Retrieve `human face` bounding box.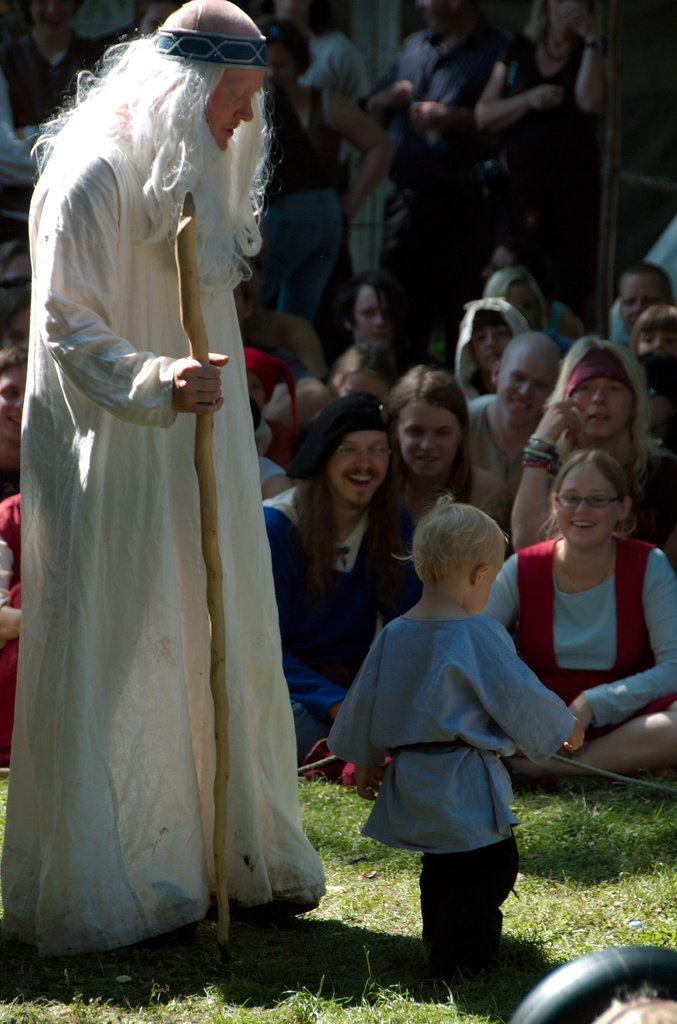
Bounding box: detection(202, 68, 264, 154).
